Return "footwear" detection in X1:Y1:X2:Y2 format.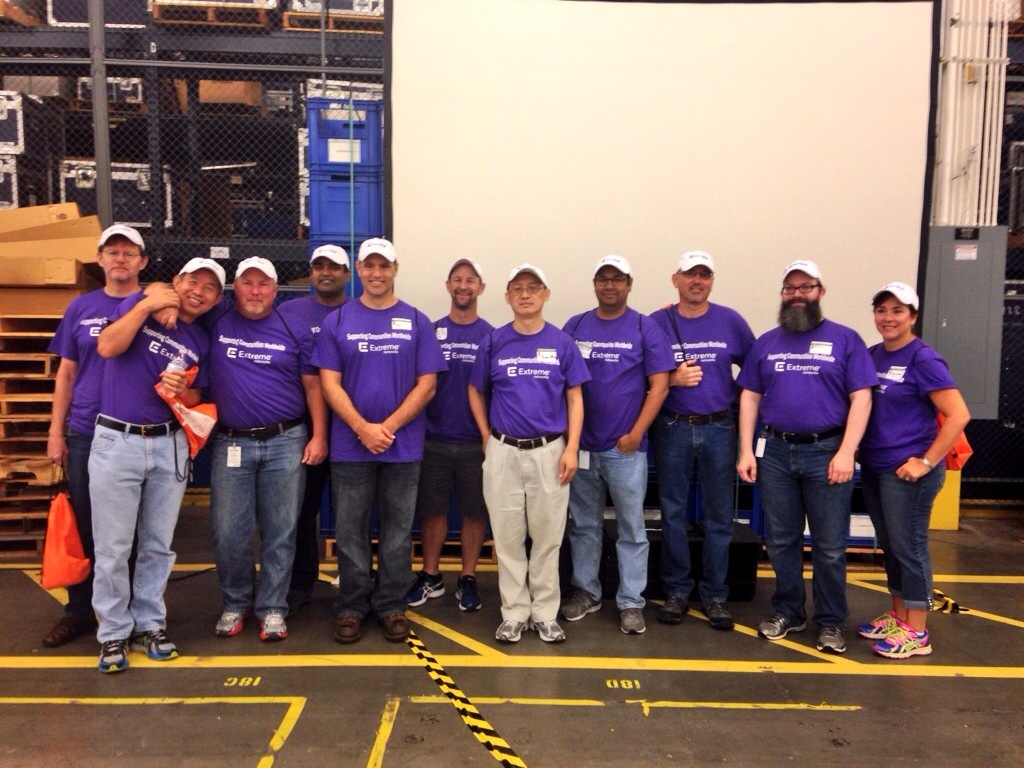
560:591:607:626.
